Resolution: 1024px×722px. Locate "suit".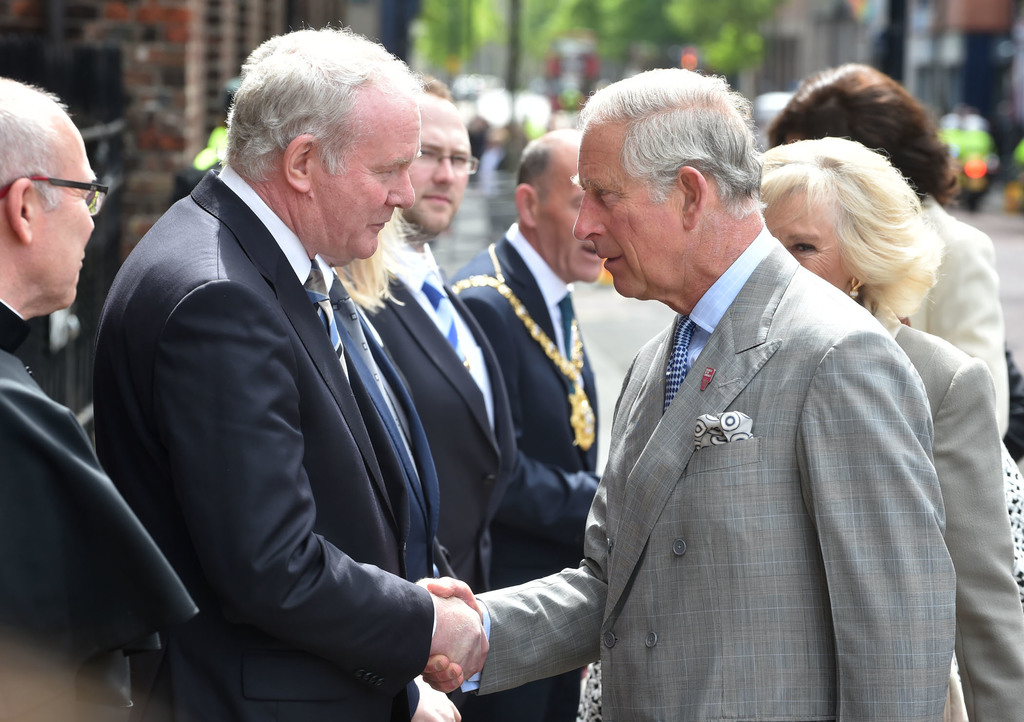
(x1=463, y1=223, x2=959, y2=721).
